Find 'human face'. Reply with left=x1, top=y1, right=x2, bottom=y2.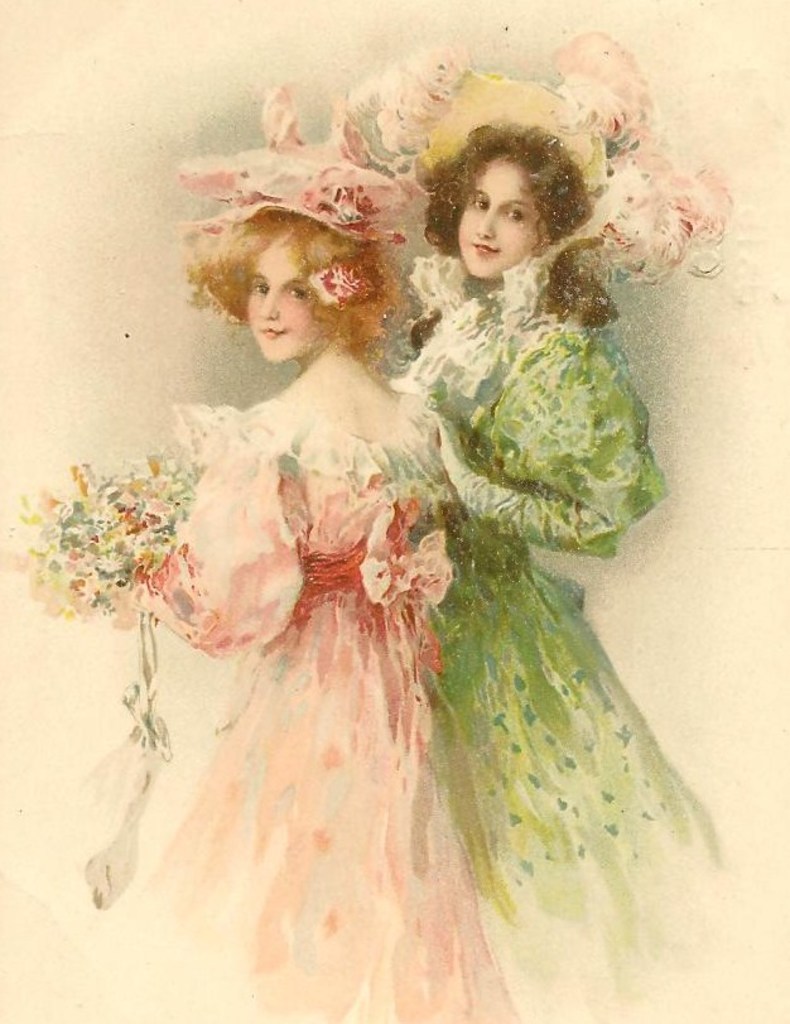
left=249, top=229, right=318, bottom=356.
